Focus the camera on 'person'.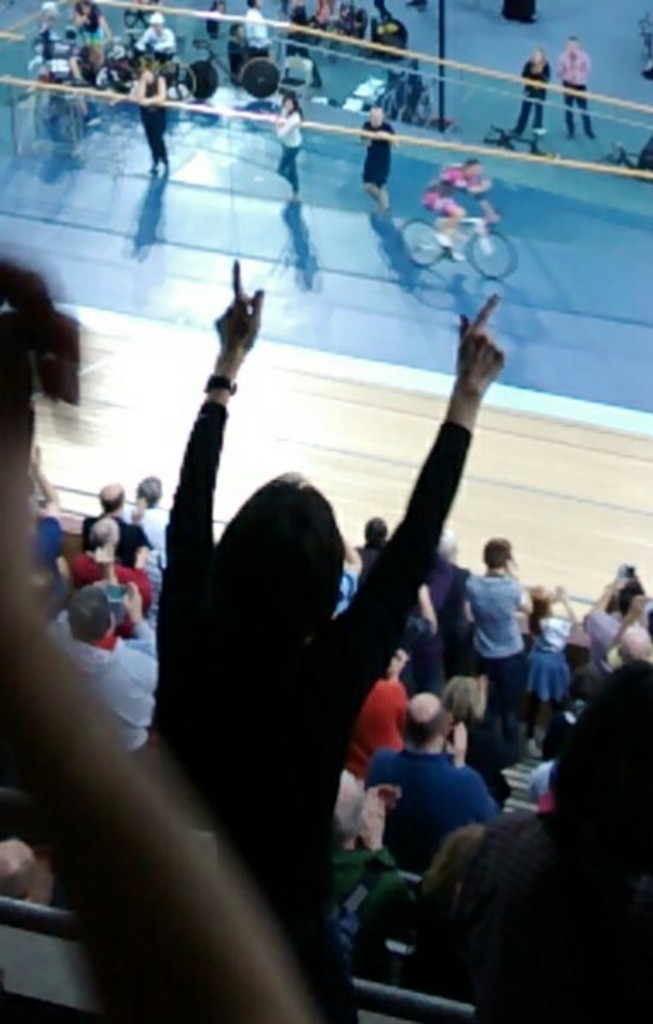
Focus region: {"left": 463, "top": 532, "right": 535, "bottom": 692}.
